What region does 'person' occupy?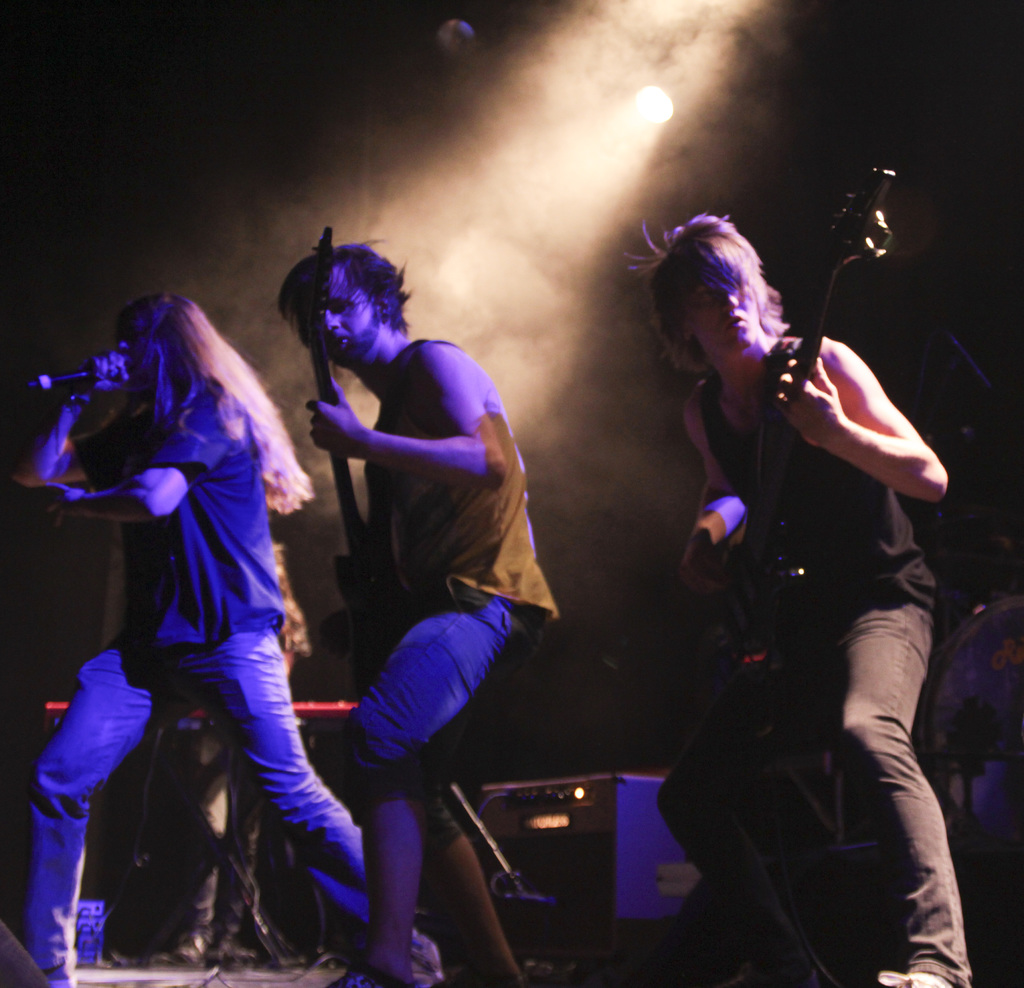
[x1=15, y1=286, x2=440, y2=987].
